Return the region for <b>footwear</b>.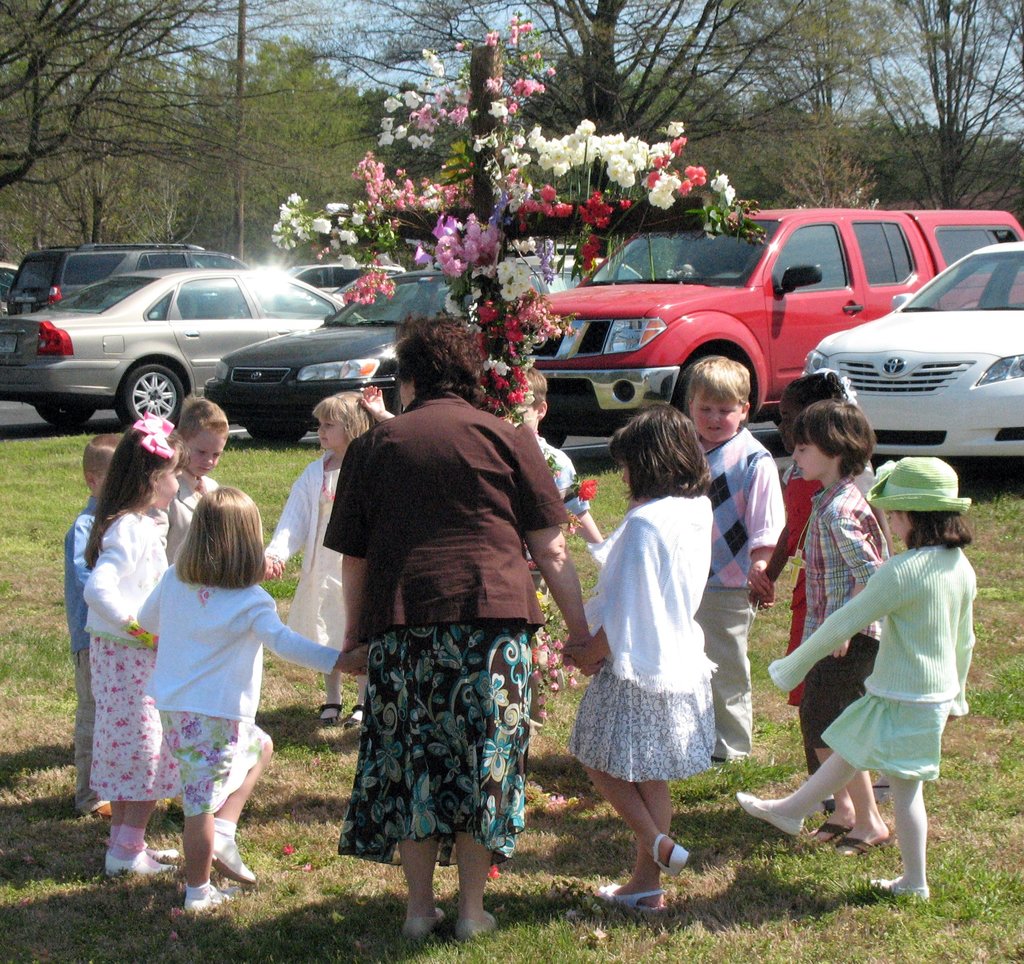
locate(321, 694, 346, 716).
